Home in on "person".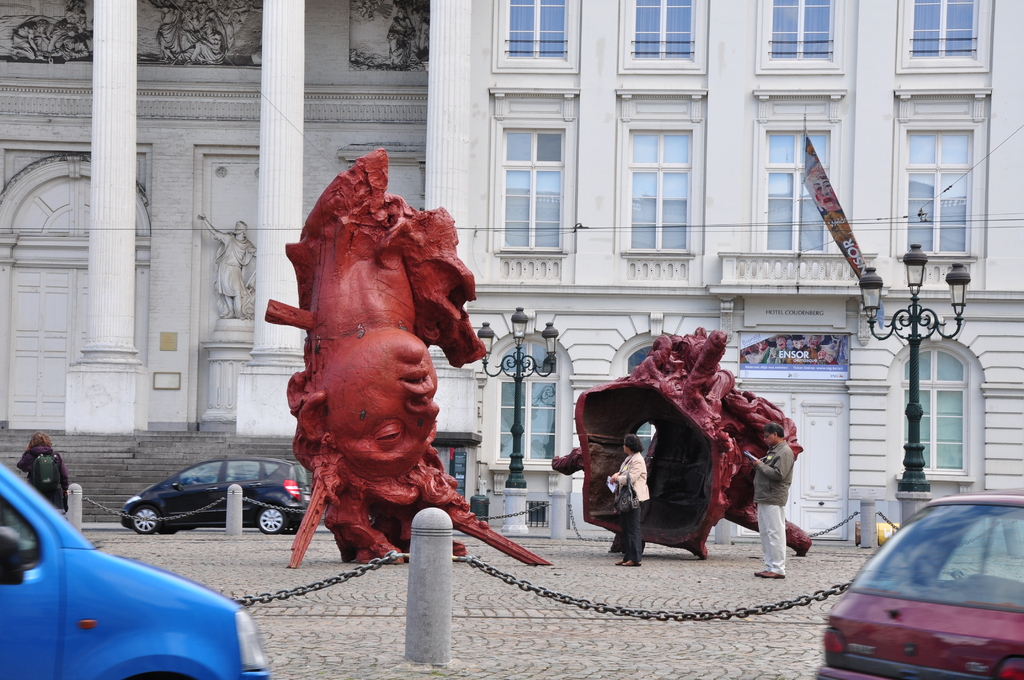
Homed in at [604, 432, 649, 565].
